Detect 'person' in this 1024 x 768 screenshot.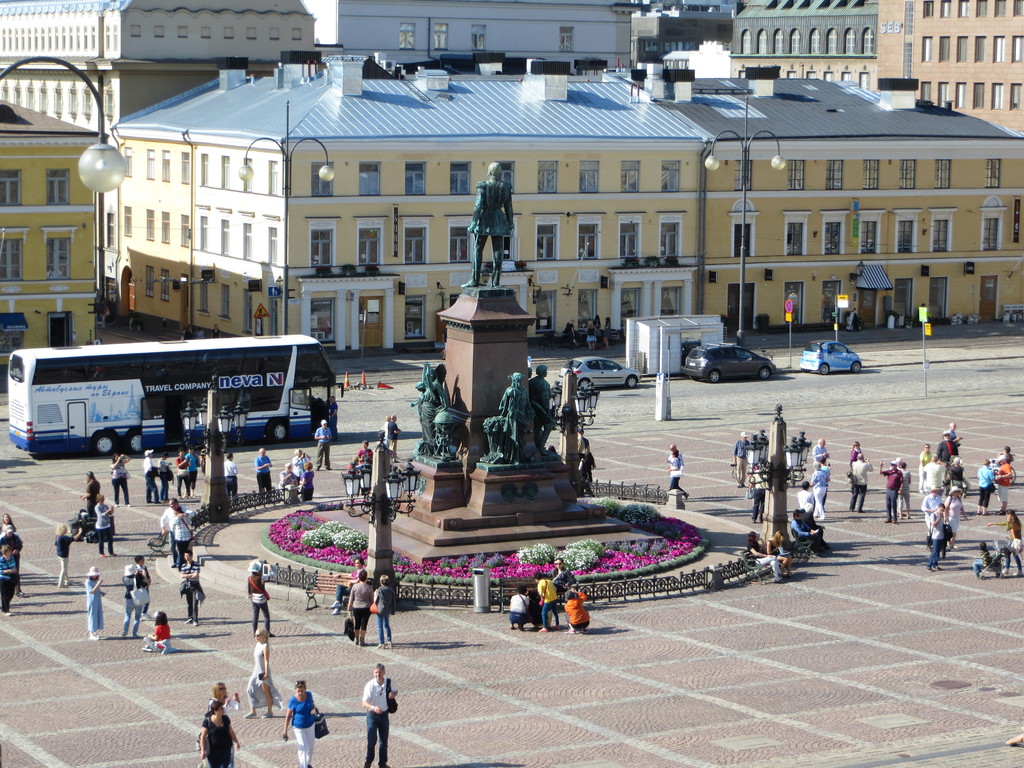
Detection: [223,452,239,501].
